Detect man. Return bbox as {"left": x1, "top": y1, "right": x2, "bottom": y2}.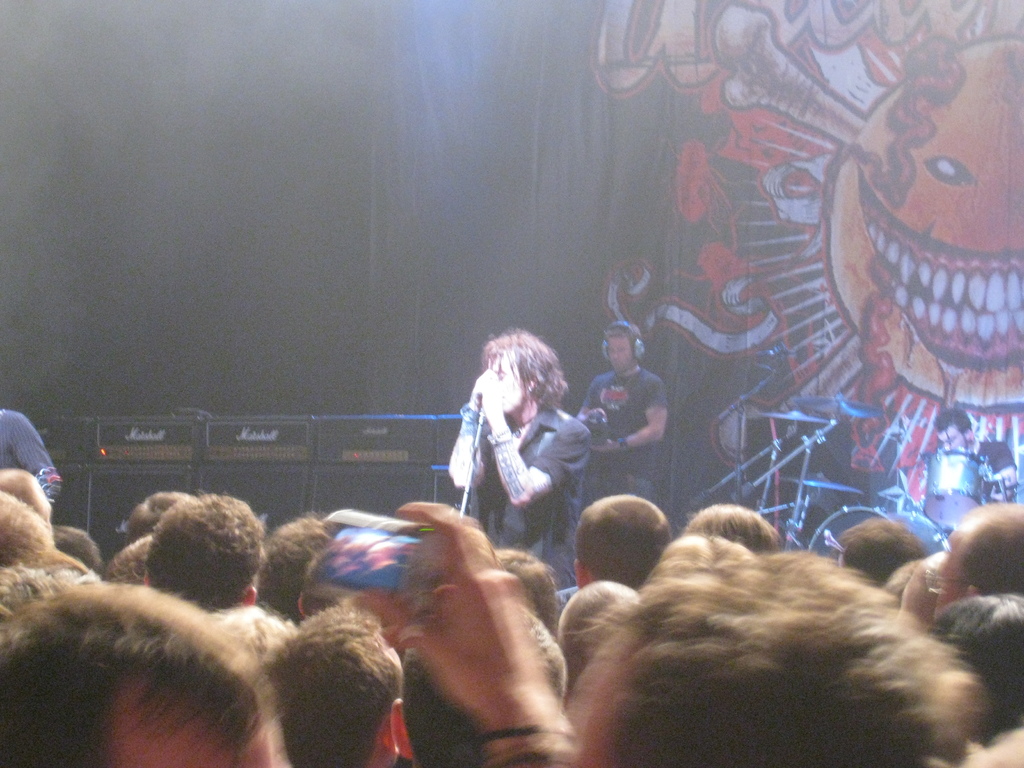
{"left": 442, "top": 327, "right": 593, "bottom": 590}.
